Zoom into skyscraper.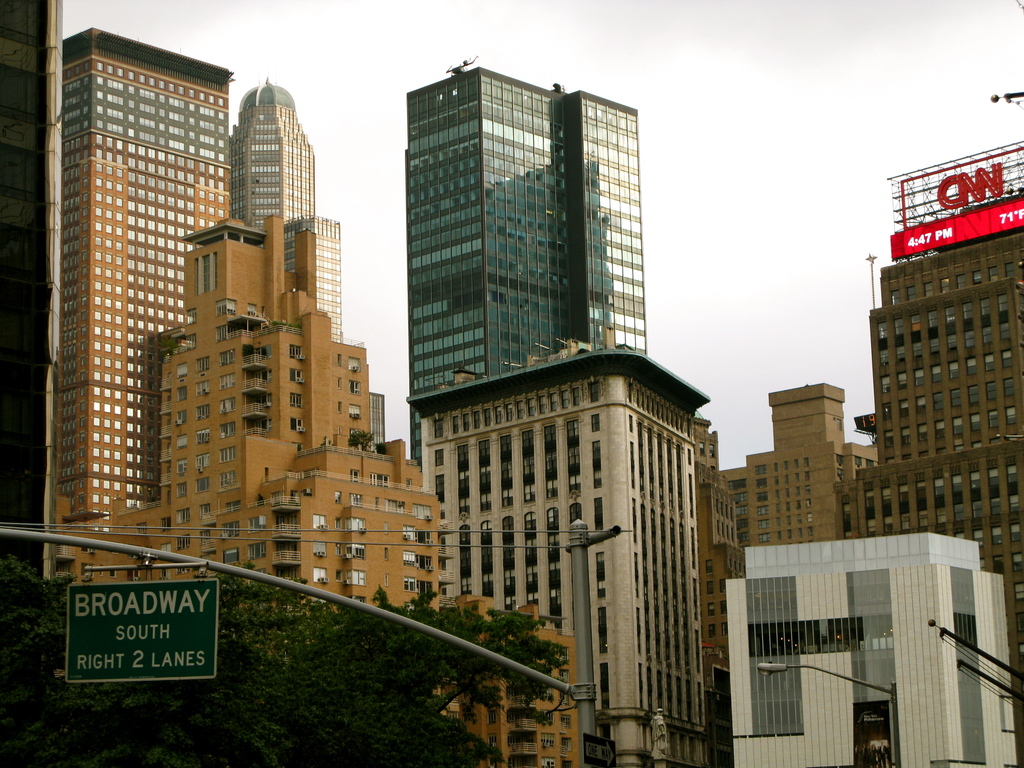
Zoom target: detection(749, 380, 875, 551).
